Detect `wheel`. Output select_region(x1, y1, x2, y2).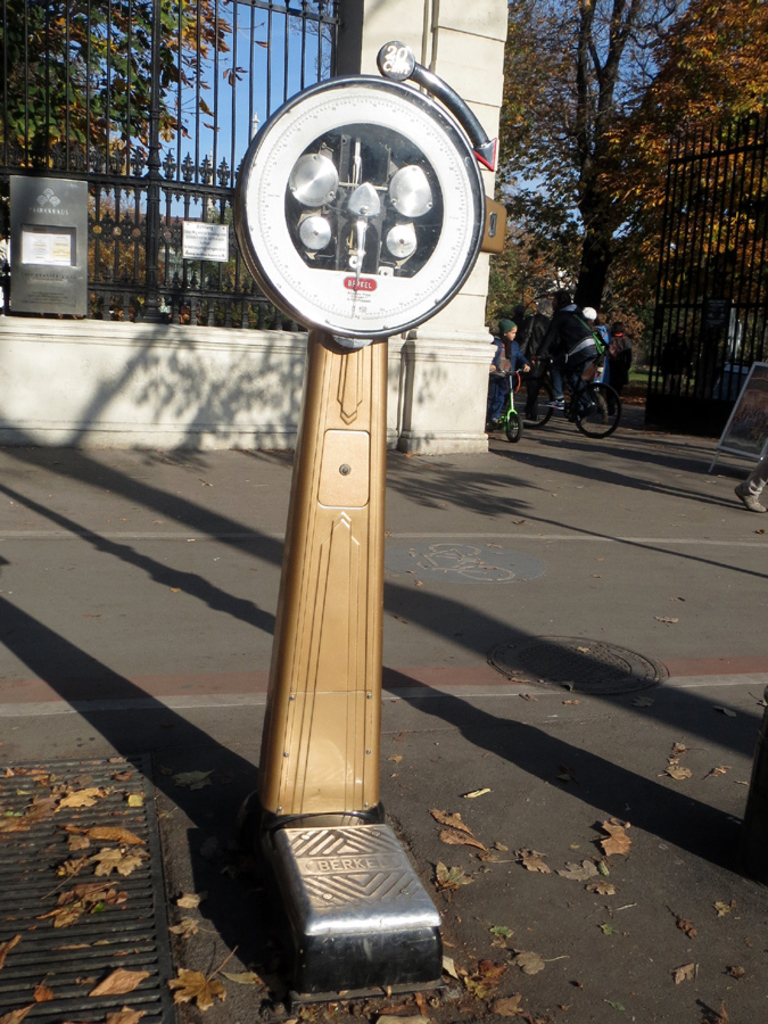
select_region(509, 410, 521, 440).
